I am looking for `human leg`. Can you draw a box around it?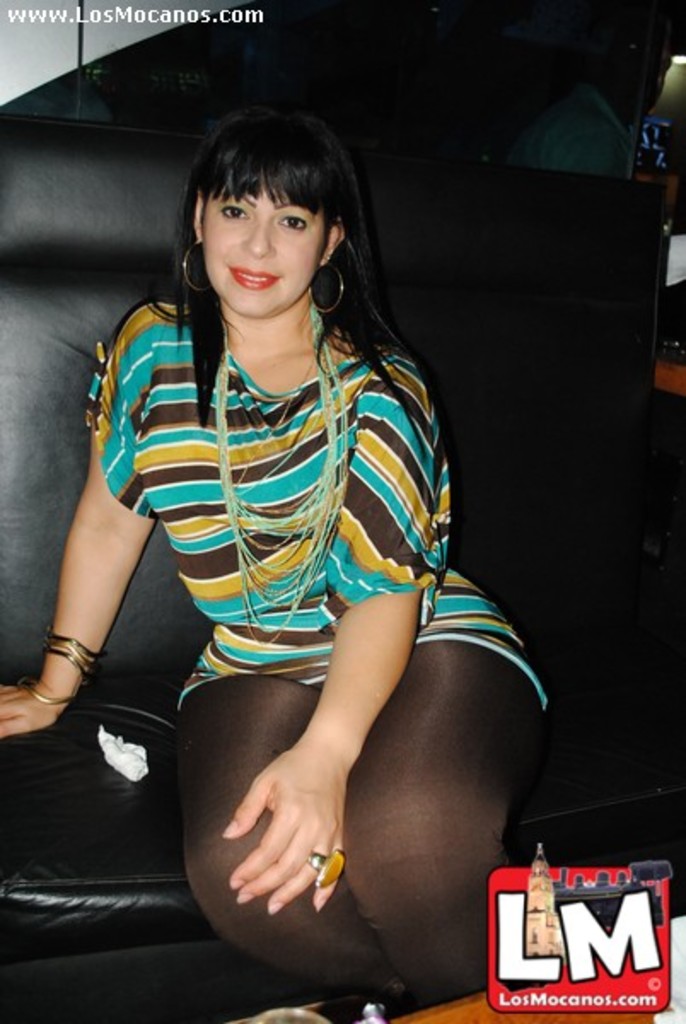
Sure, the bounding box is x1=183, y1=693, x2=415, y2=1002.
